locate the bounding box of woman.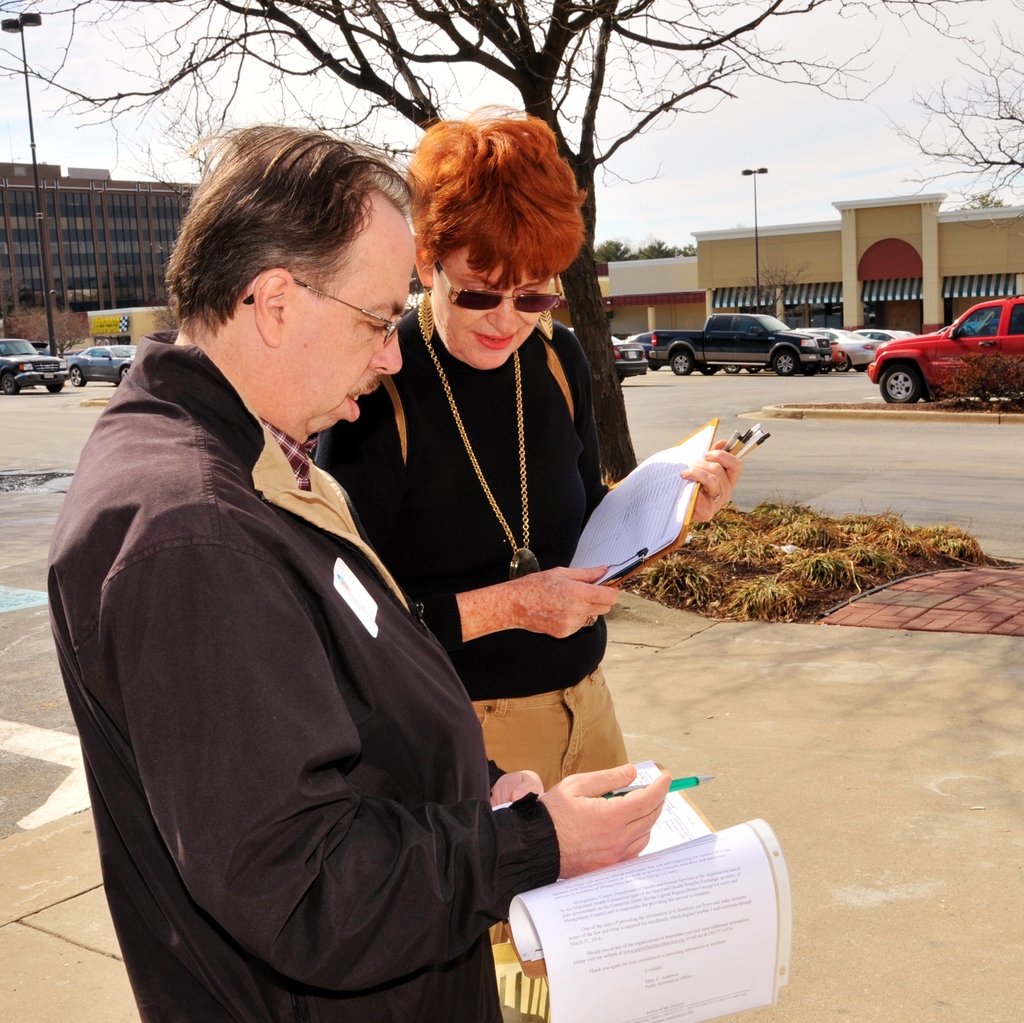
Bounding box: select_region(376, 119, 667, 963).
